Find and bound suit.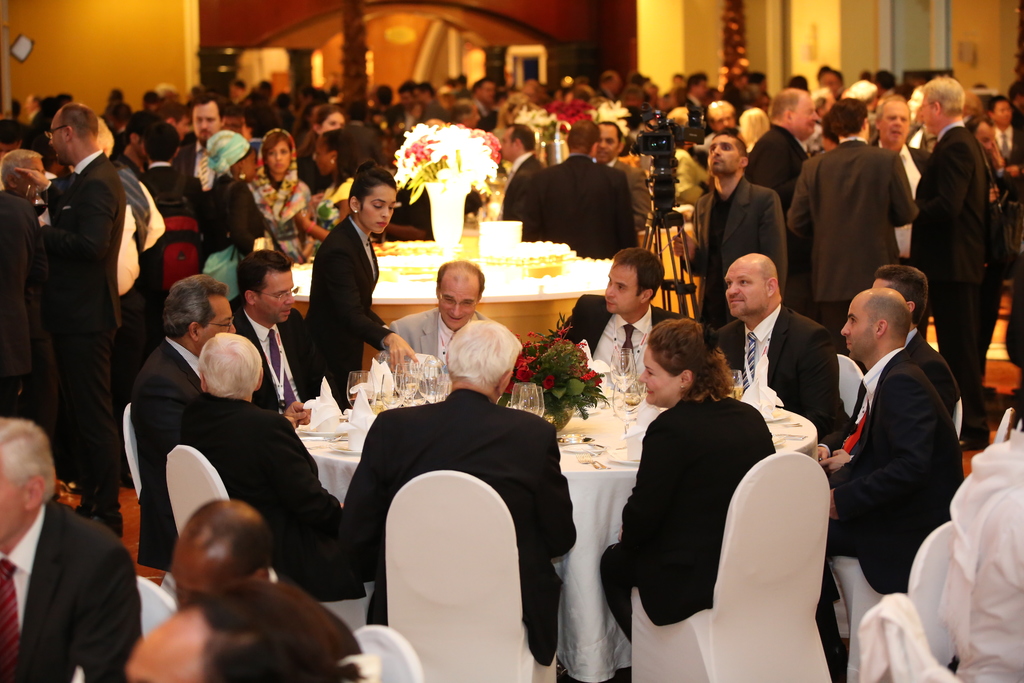
Bound: bbox=(812, 331, 959, 473).
